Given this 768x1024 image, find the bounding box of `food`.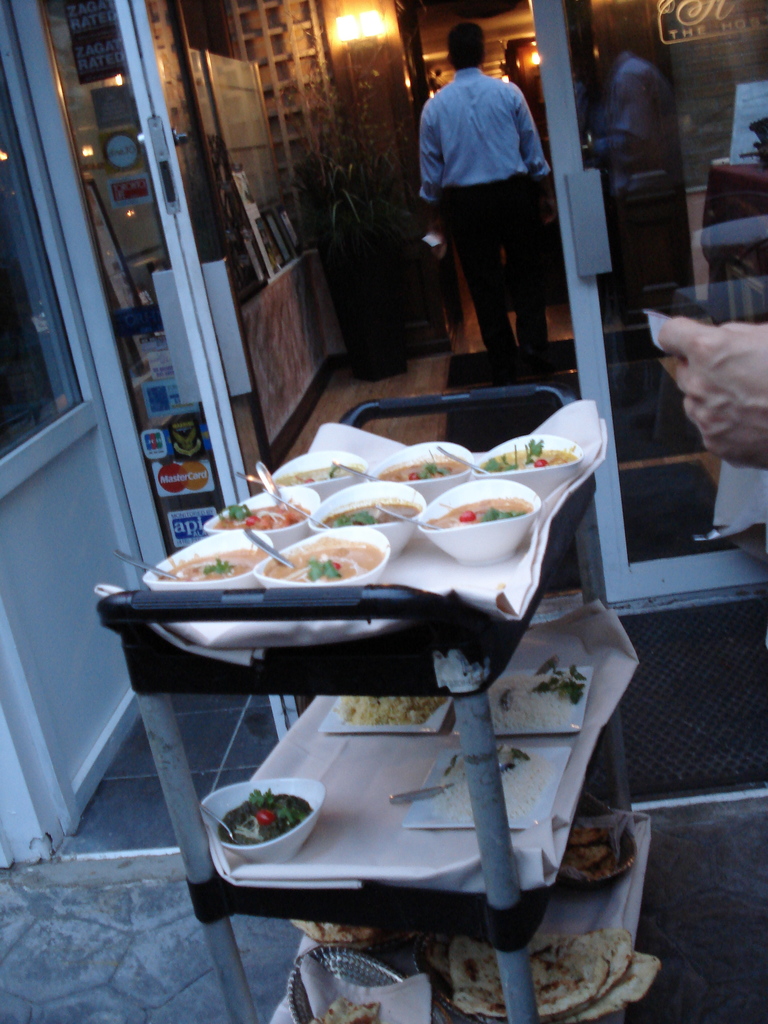
(216,787,314,848).
